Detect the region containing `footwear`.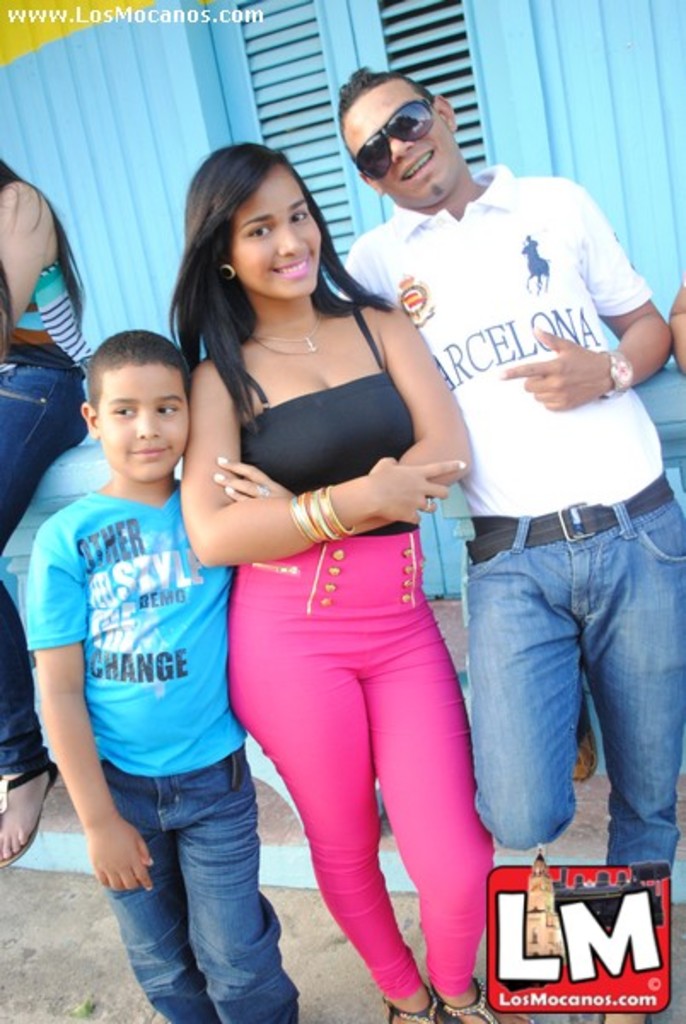
(left=0, top=766, right=60, bottom=872).
